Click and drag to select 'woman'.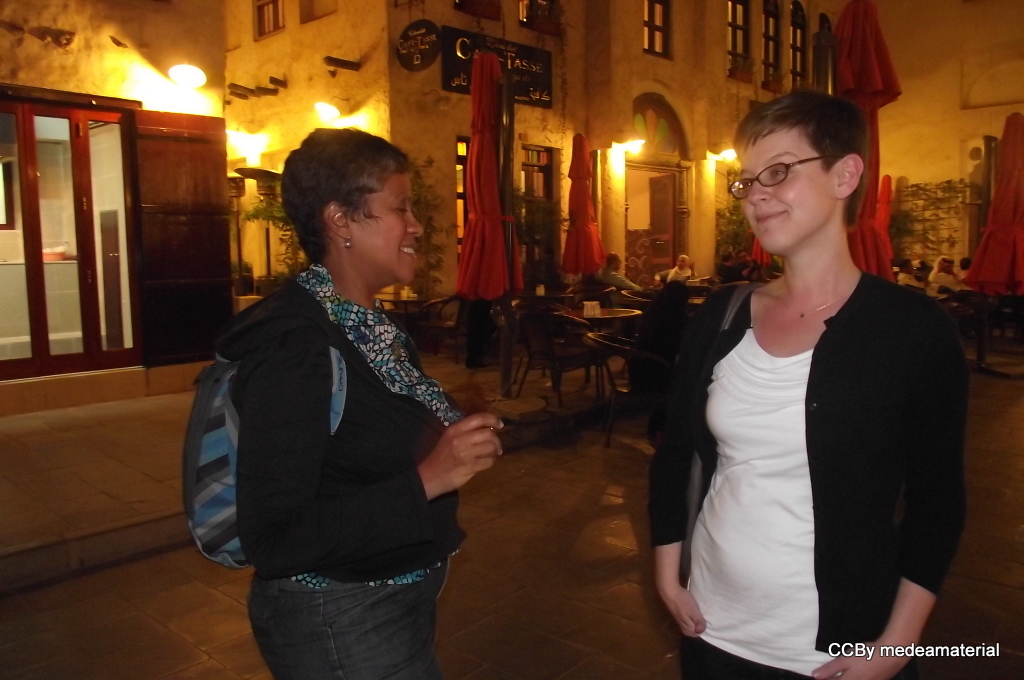
Selection: [649, 94, 967, 679].
